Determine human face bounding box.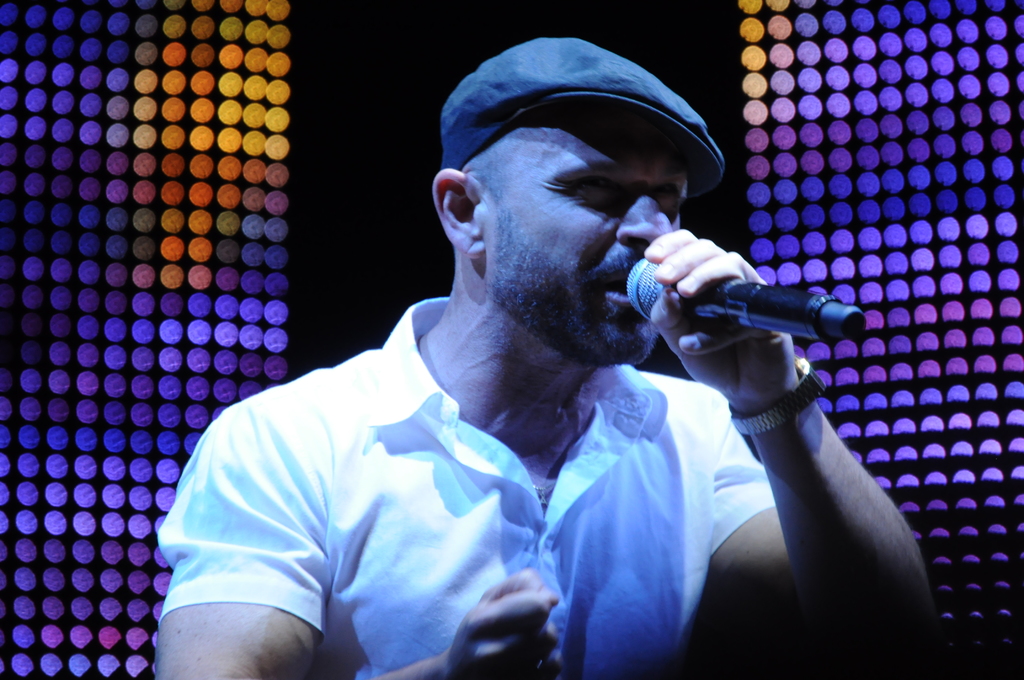
Determined: [488, 119, 687, 350].
